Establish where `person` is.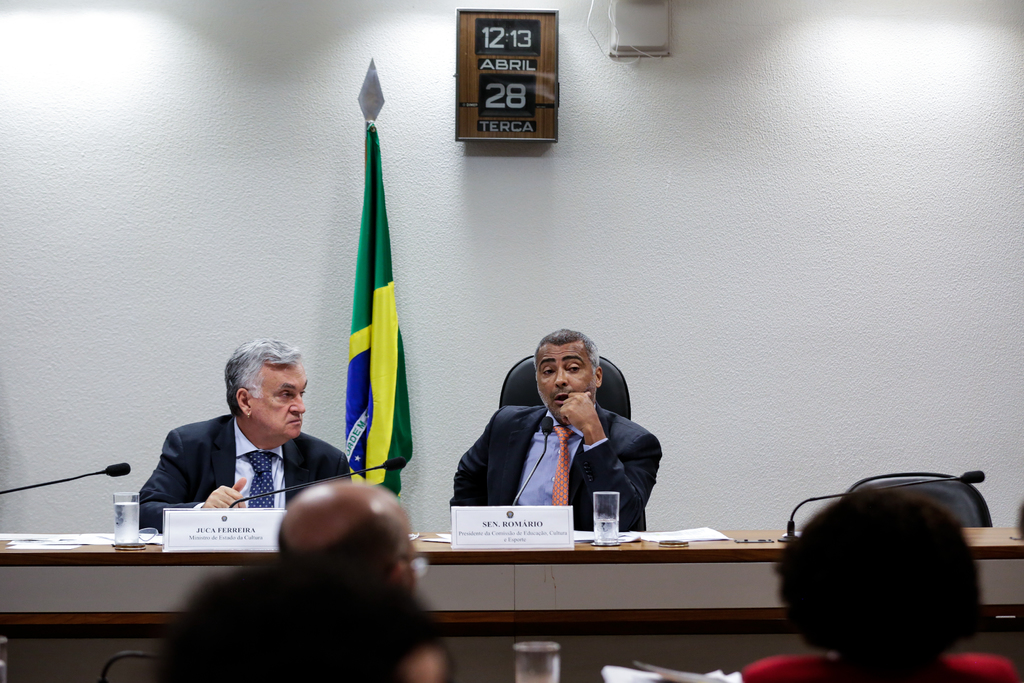
Established at pyautogui.locateOnScreen(737, 487, 1023, 682).
